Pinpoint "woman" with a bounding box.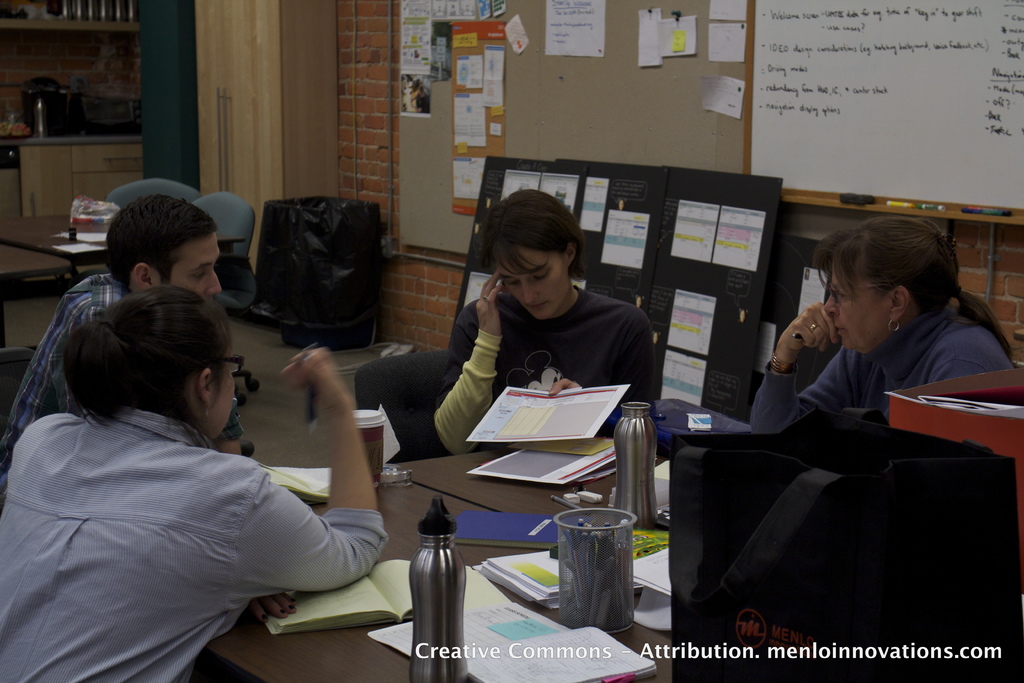
{"left": 10, "top": 251, "right": 384, "bottom": 682}.
